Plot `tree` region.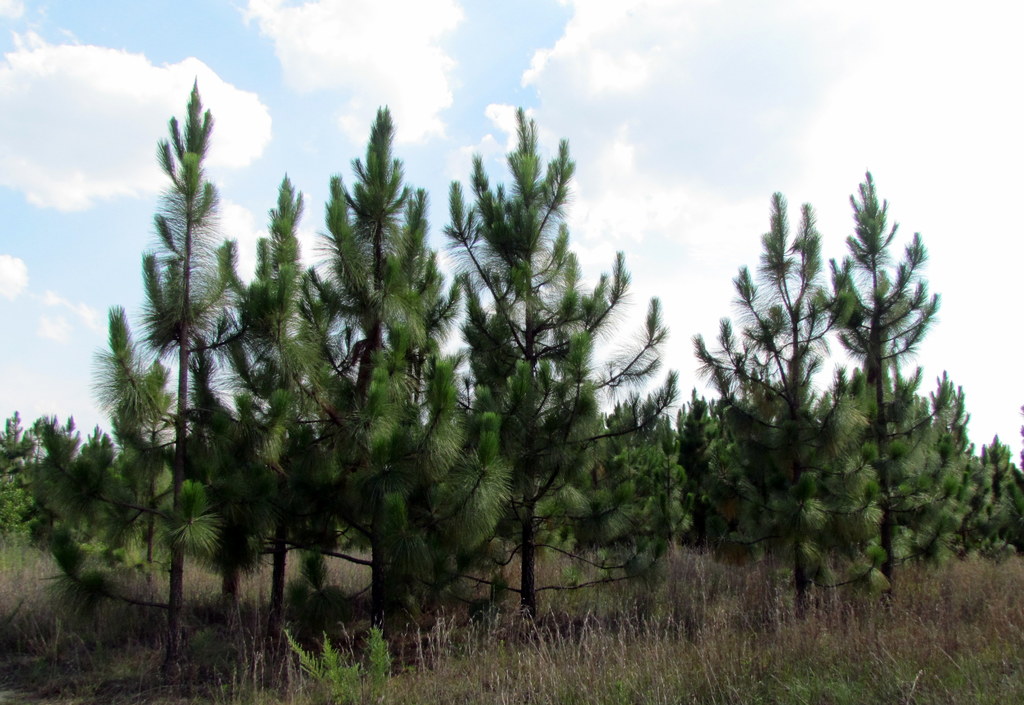
Plotted at 0, 407, 36, 532.
